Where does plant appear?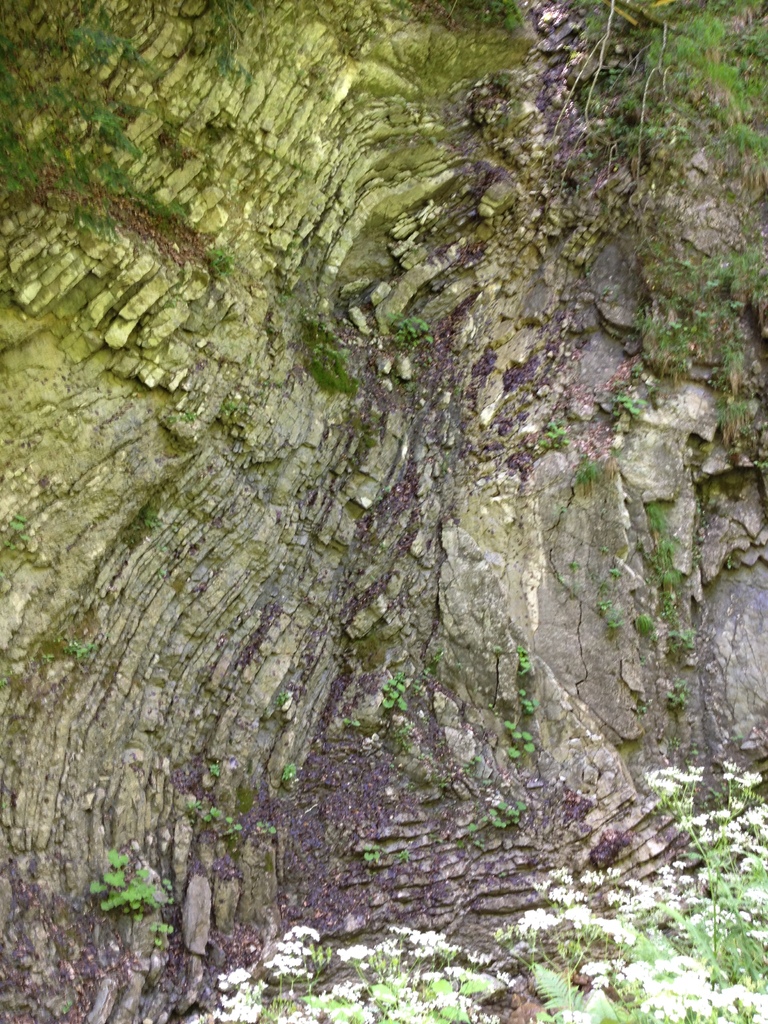
Appears at 725/552/732/569.
